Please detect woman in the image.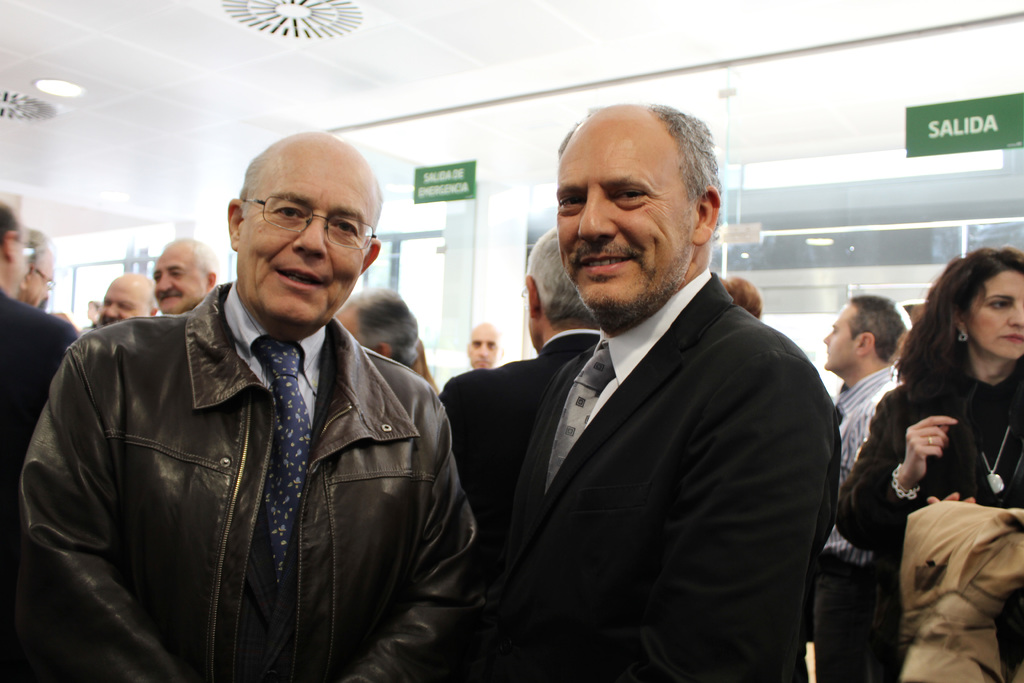
bbox=(866, 243, 1020, 627).
